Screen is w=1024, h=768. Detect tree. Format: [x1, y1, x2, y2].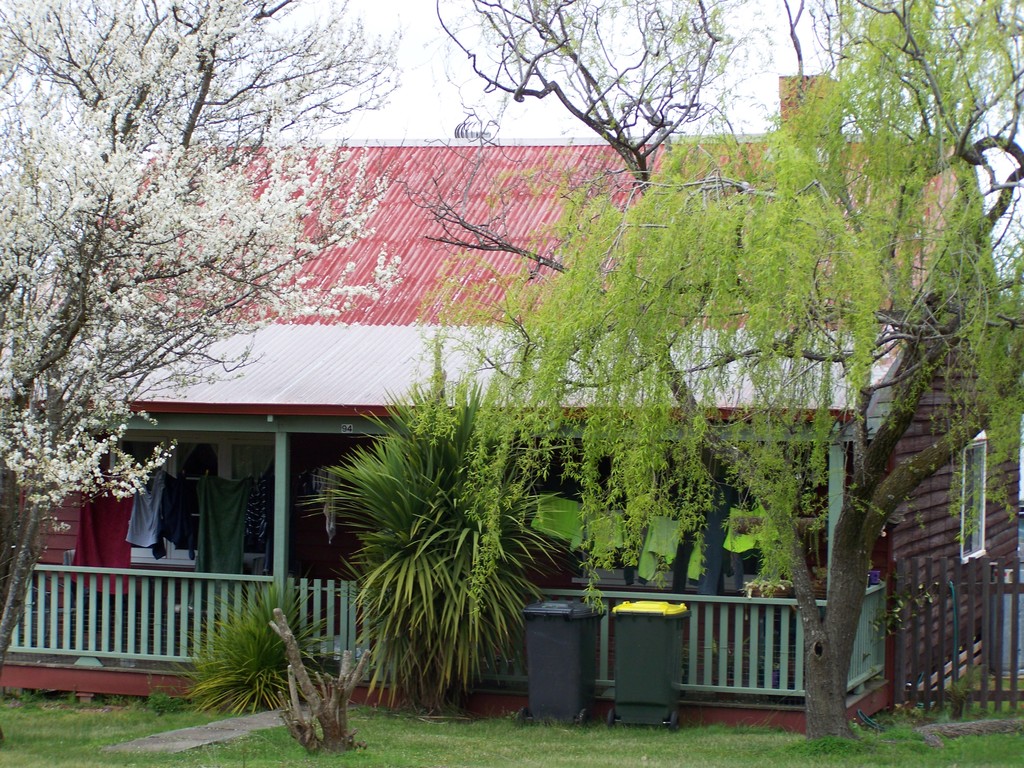
[390, 0, 1023, 737].
